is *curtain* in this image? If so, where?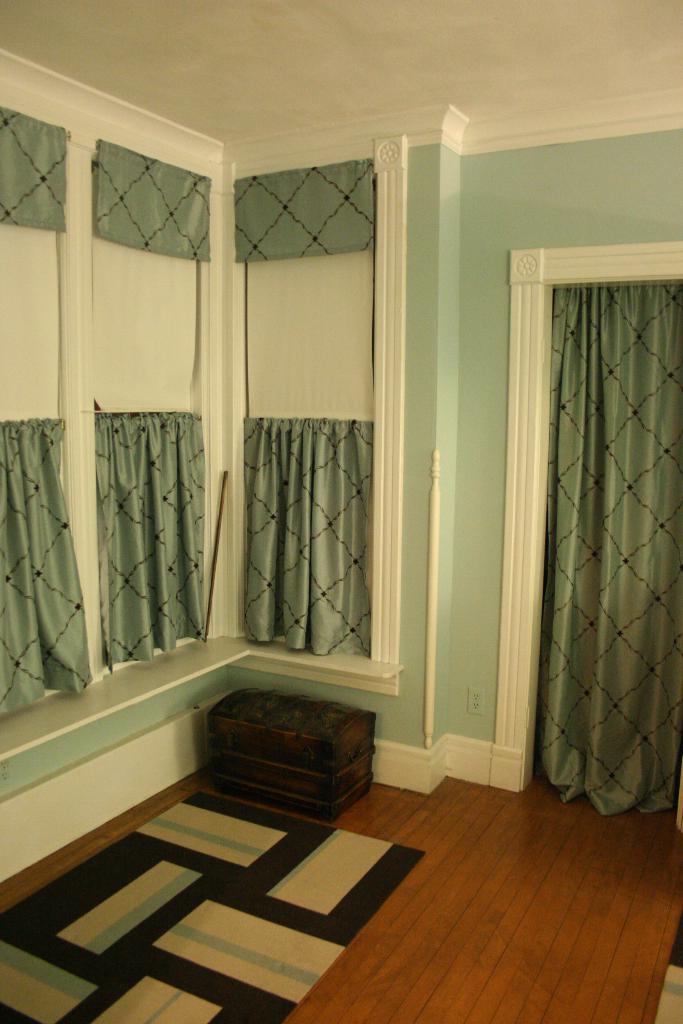
Yes, at [left=495, top=225, right=679, bottom=831].
